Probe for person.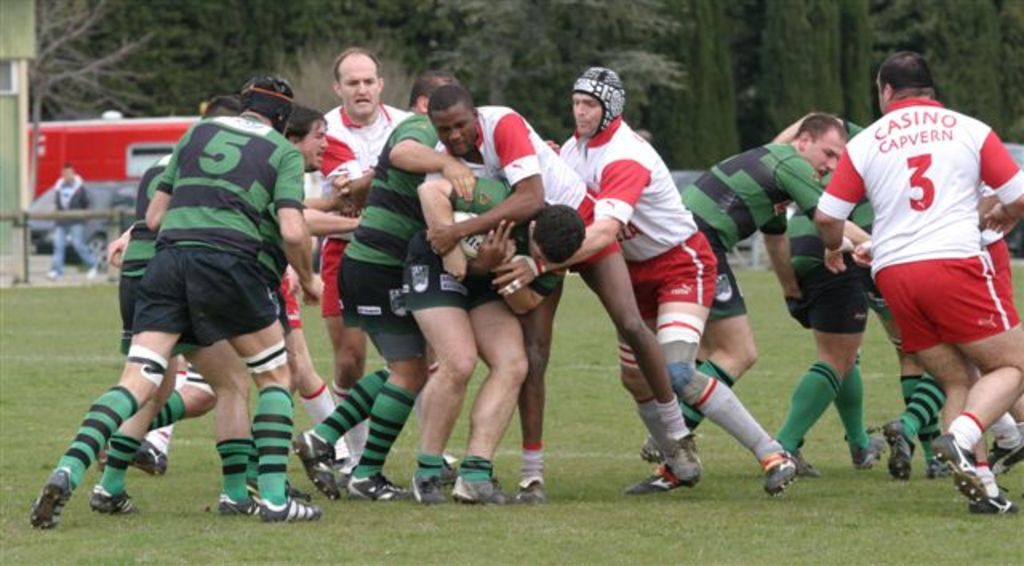
Probe result: locate(638, 112, 874, 460).
